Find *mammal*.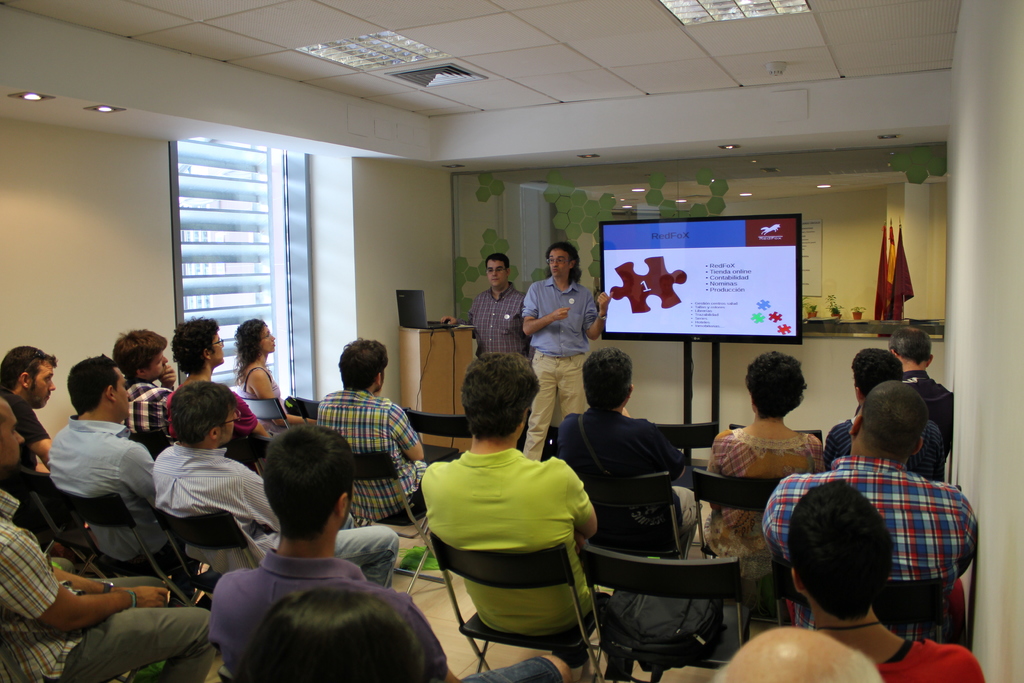
select_region(213, 424, 567, 682).
